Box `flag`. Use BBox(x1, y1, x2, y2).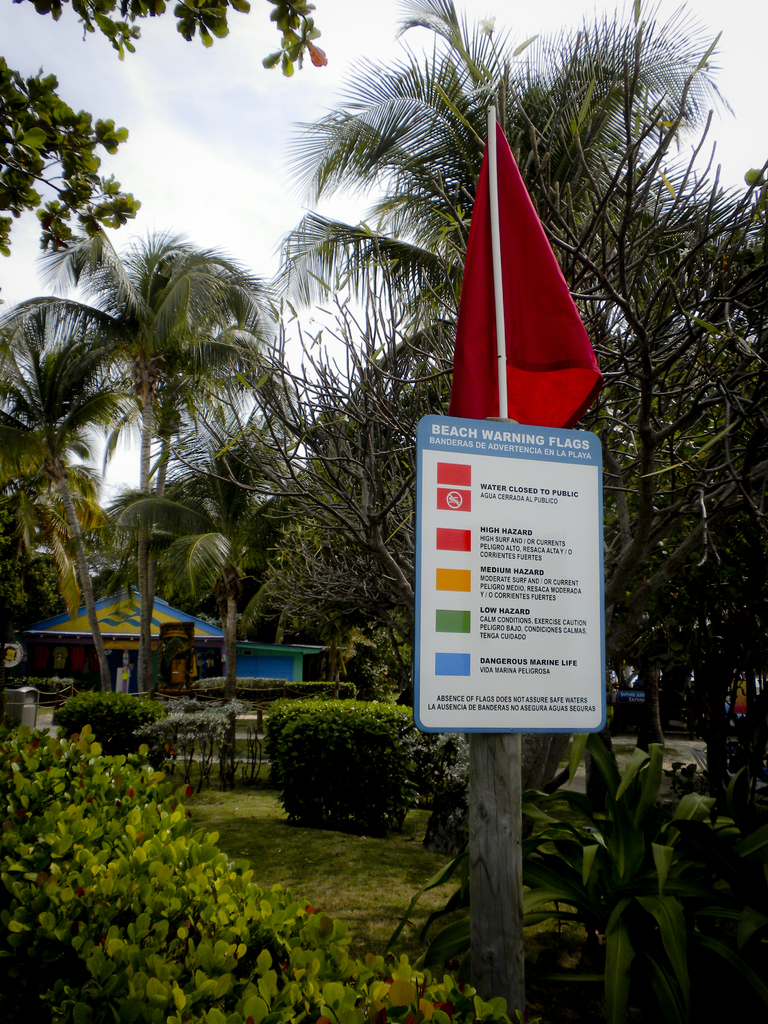
BBox(449, 102, 591, 455).
